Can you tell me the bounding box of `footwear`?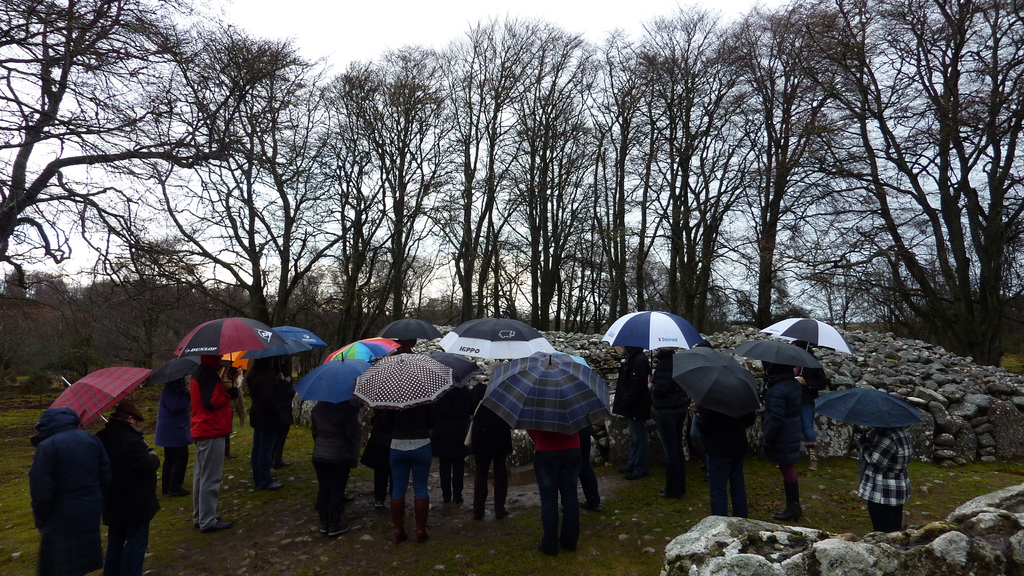
{"left": 371, "top": 488, "right": 387, "bottom": 500}.
